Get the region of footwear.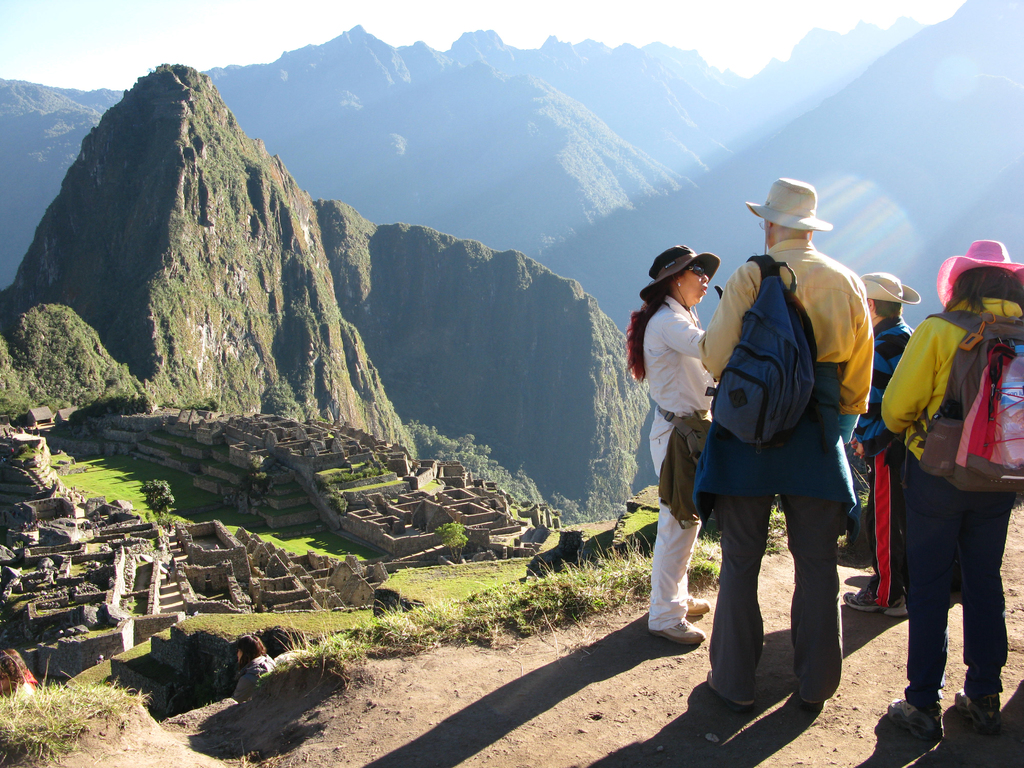
800 700 826 705.
